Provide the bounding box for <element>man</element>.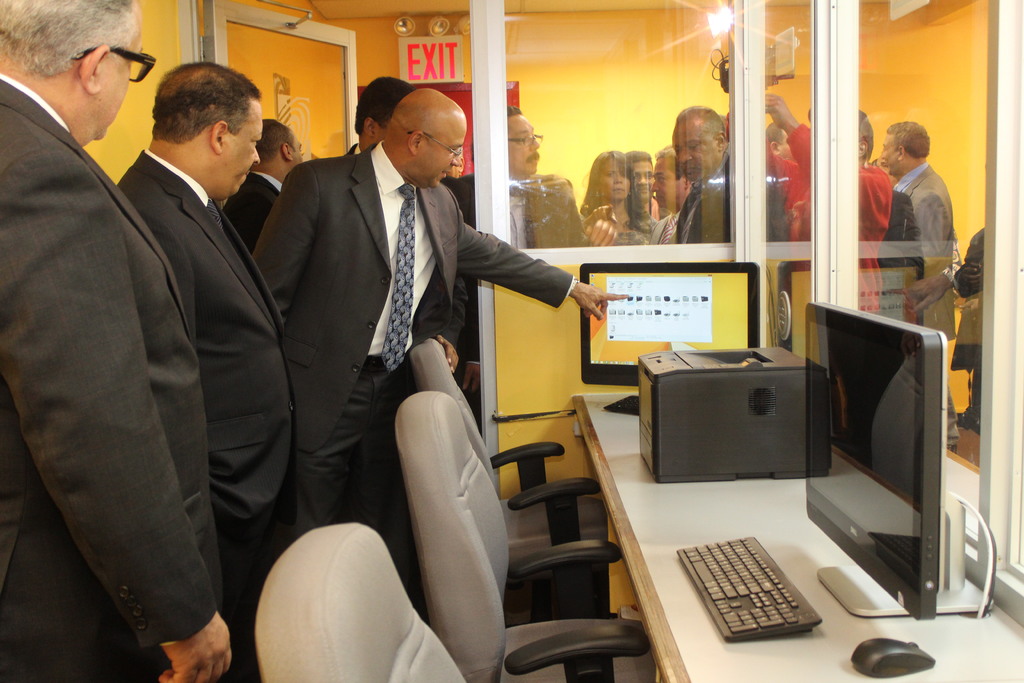
locate(254, 85, 631, 606).
